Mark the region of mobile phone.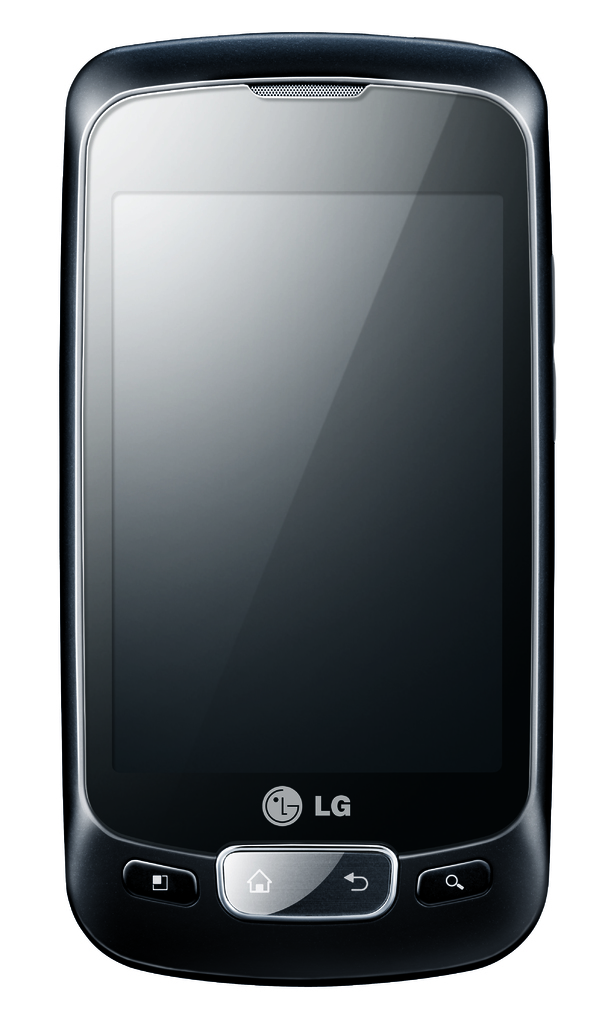
Region: [69,48,549,943].
